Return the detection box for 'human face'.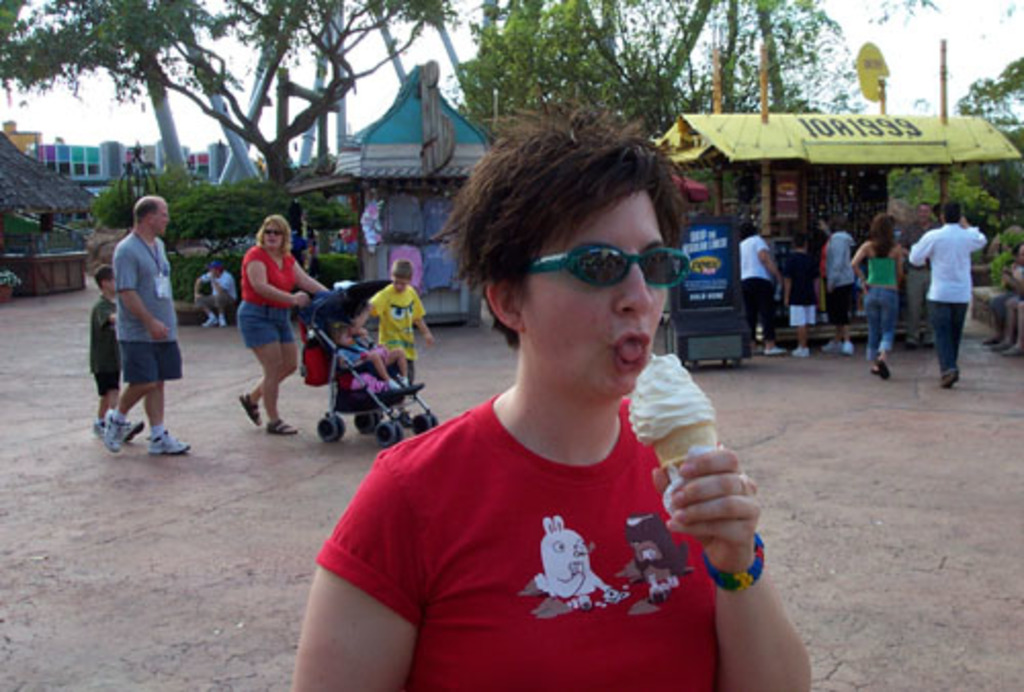
x1=156 y1=203 x2=170 y2=233.
